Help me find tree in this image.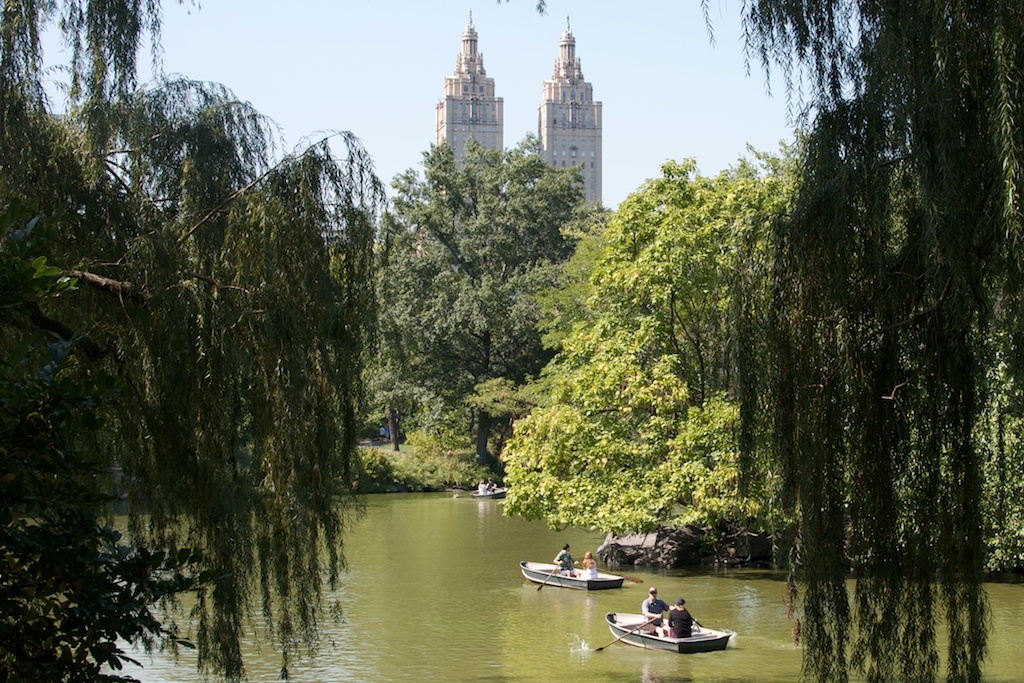
Found it: 0/199/259/682.
